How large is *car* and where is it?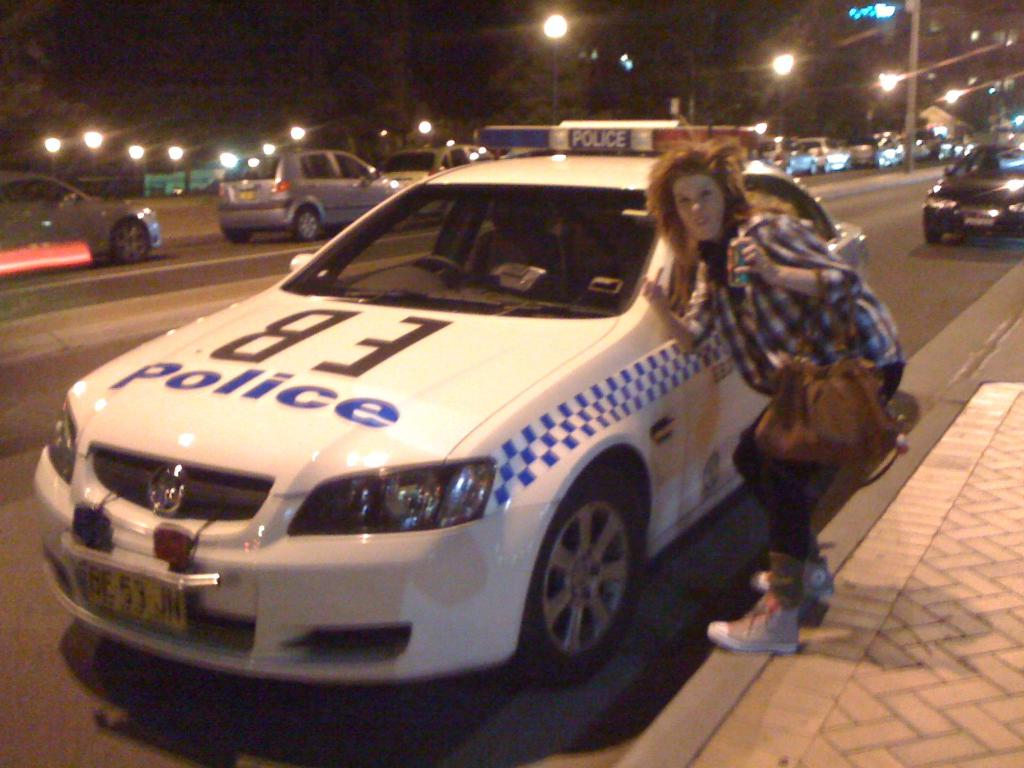
Bounding box: 922, 134, 1023, 241.
